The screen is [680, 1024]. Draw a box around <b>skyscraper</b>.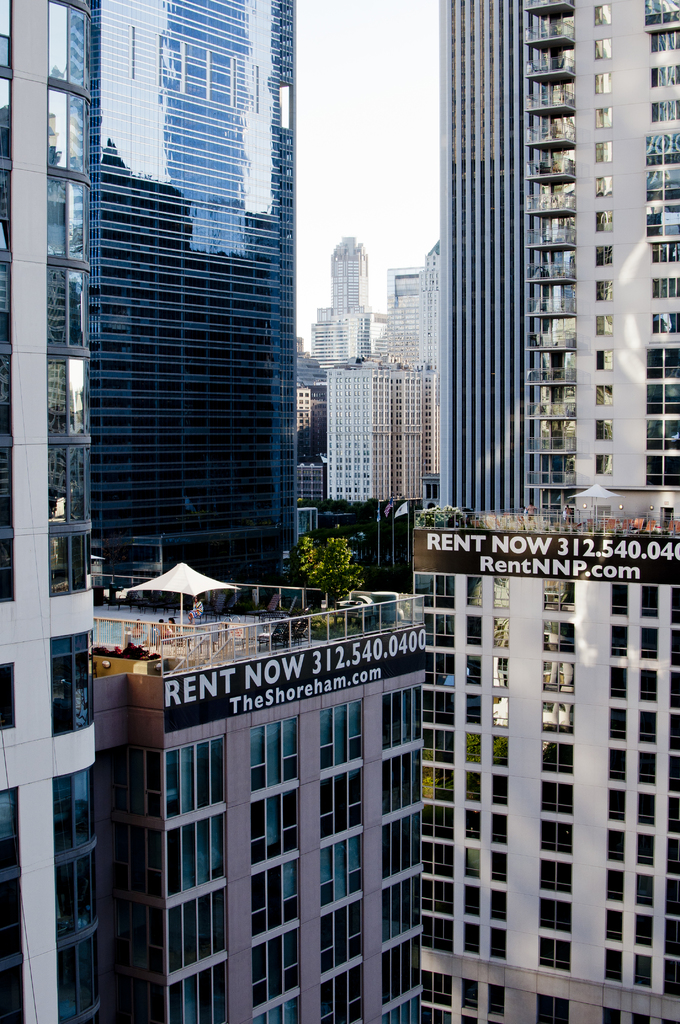
[291, 460, 325, 512].
